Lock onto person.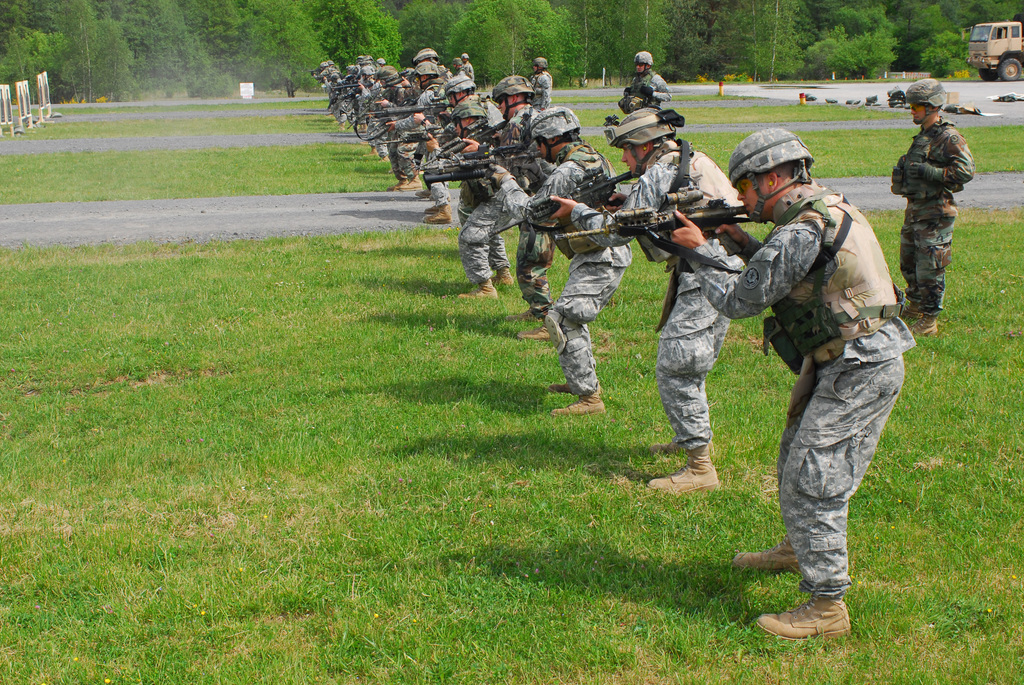
Locked: {"x1": 621, "y1": 49, "x2": 673, "y2": 113}.
